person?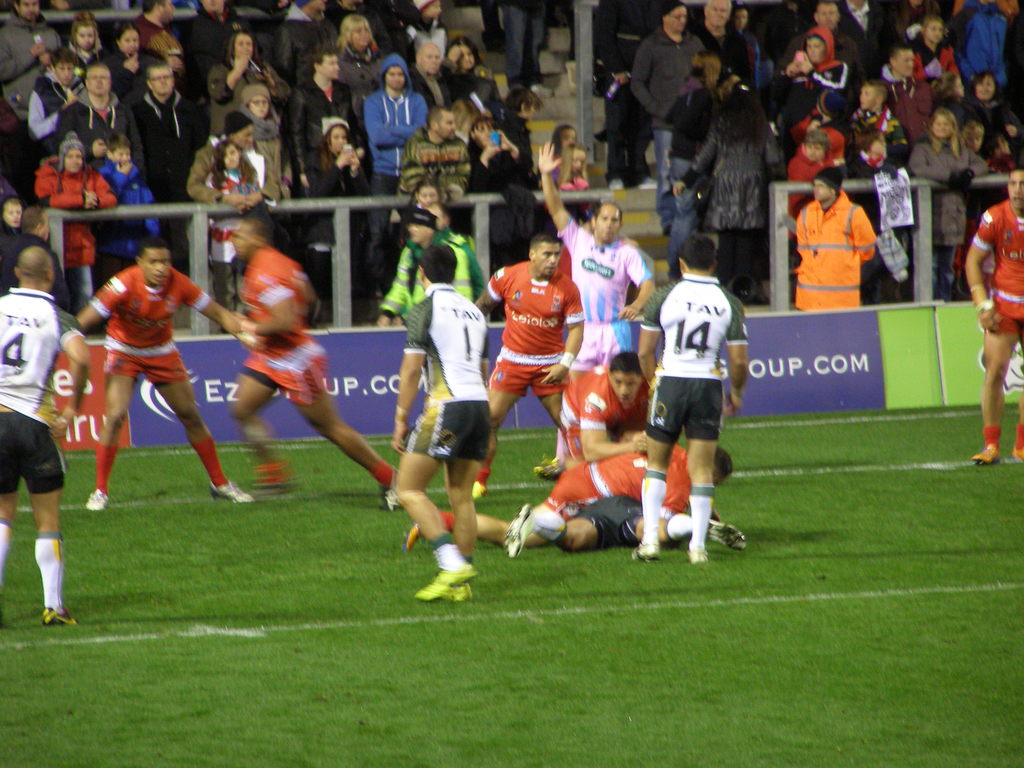
select_region(230, 84, 288, 198)
